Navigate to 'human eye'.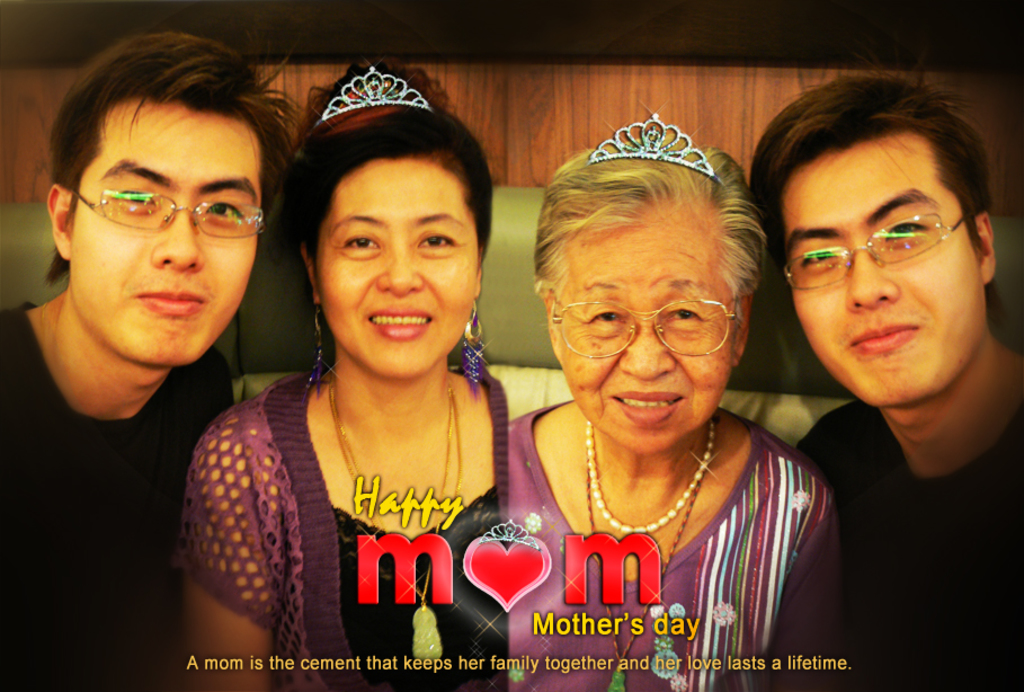
Navigation target: region(105, 178, 161, 215).
